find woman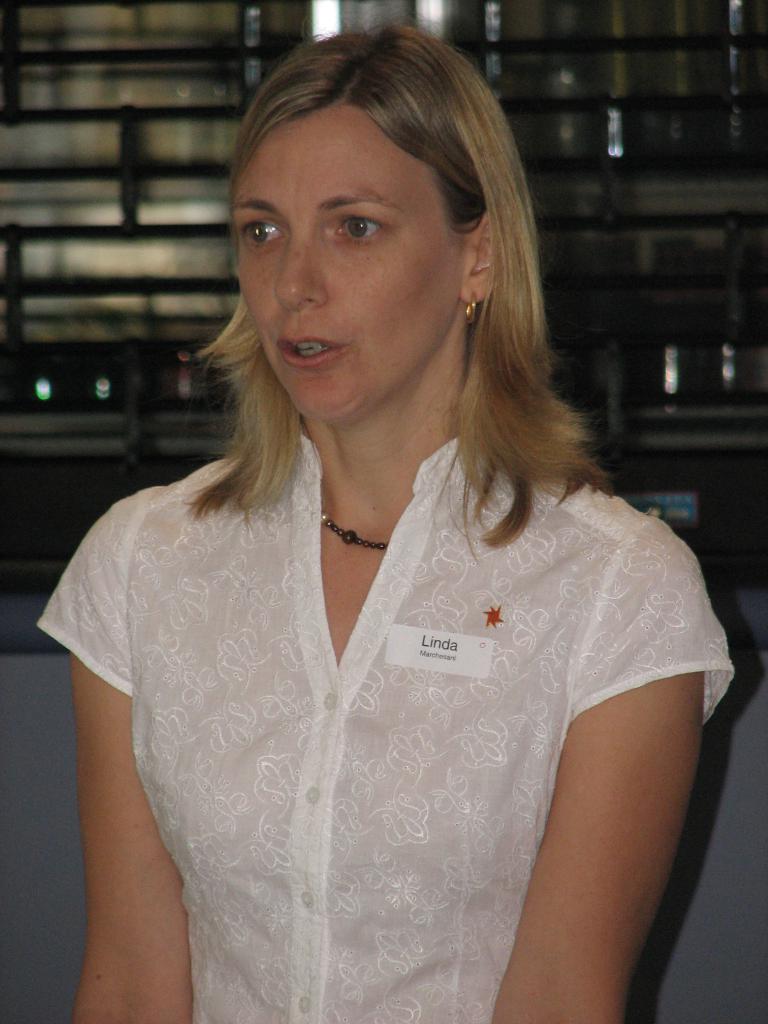
(left=22, top=15, right=745, bottom=1023)
